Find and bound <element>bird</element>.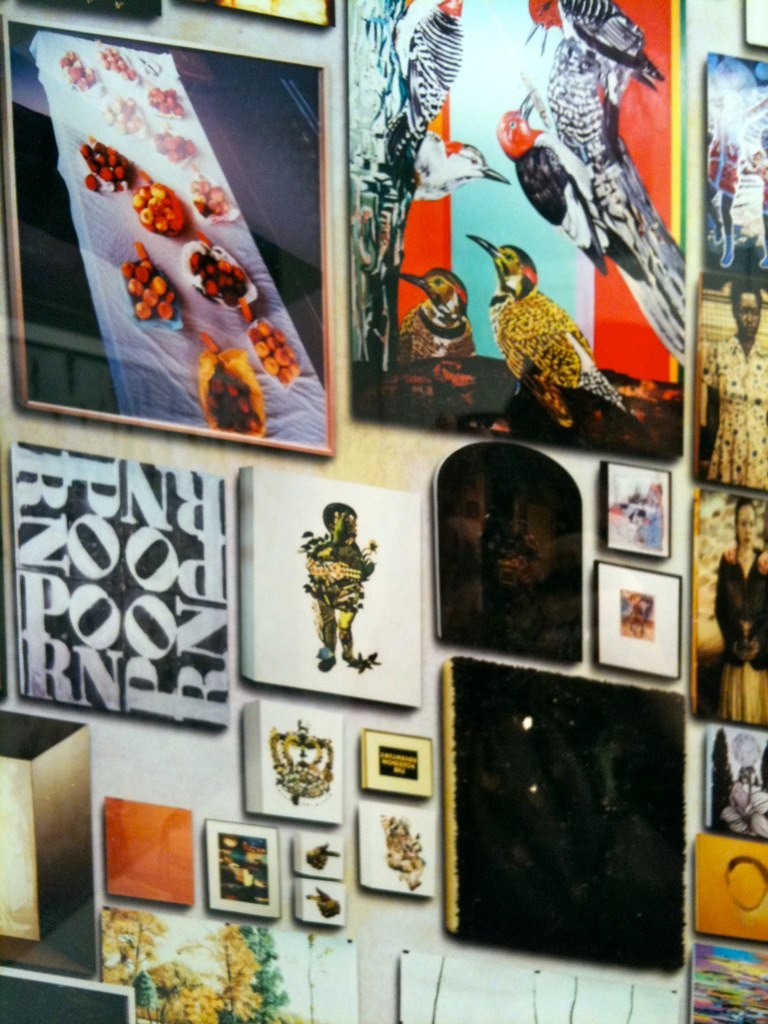
Bound: {"left": 492, "top": 93, "right": 616, "bottom": 278}.
